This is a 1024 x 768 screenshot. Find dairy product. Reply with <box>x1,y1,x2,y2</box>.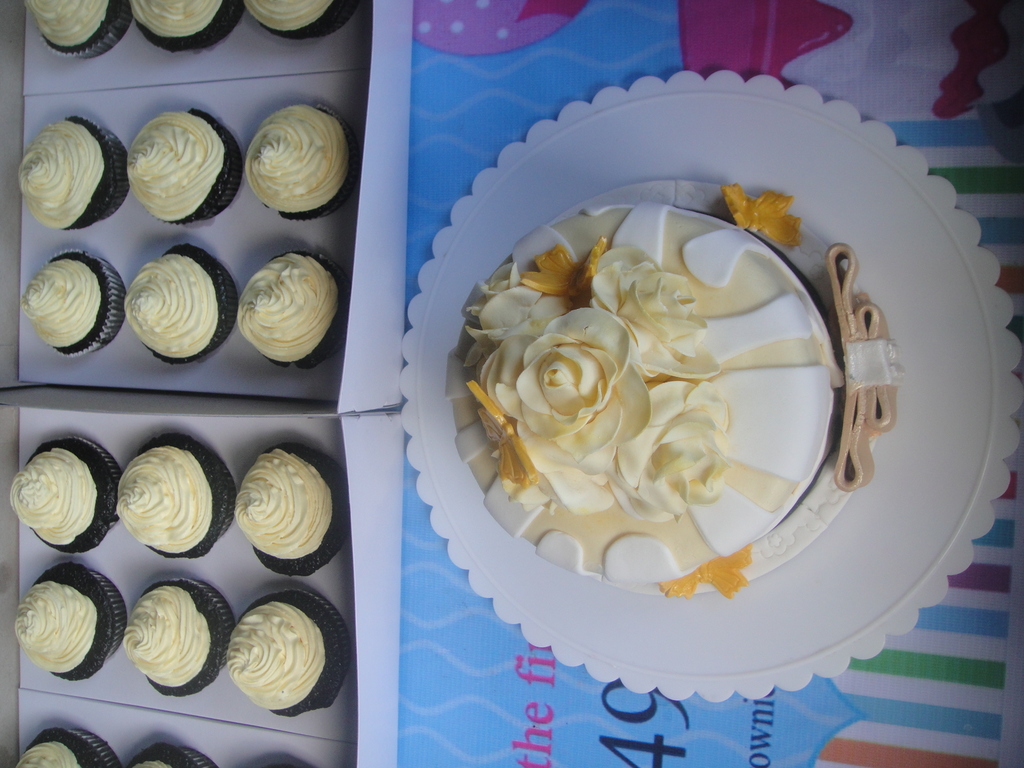
<box>19,736,71,767</box>.
